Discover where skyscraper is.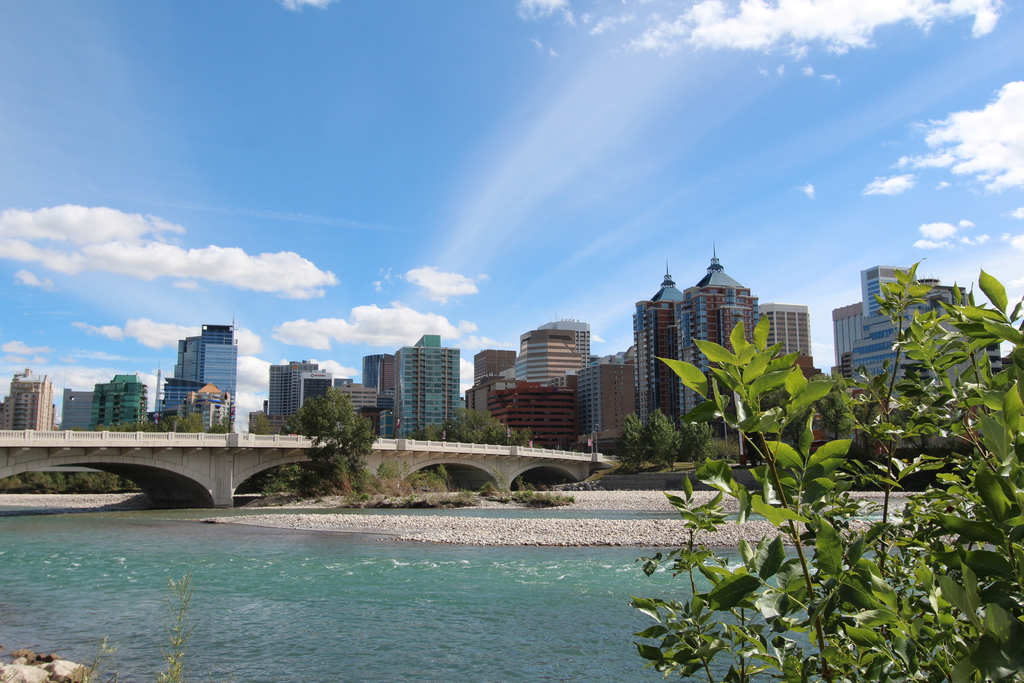
Discovered at (172,302,236,422).
